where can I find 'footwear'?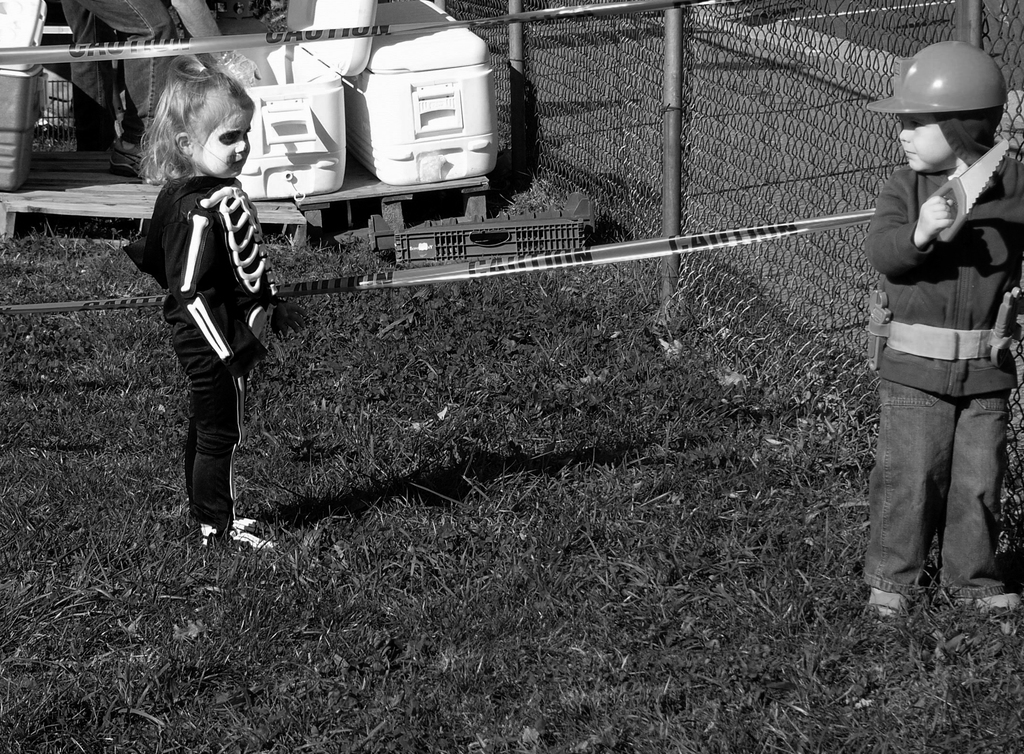
You can find it at detection(202, 517, 262, 533).
